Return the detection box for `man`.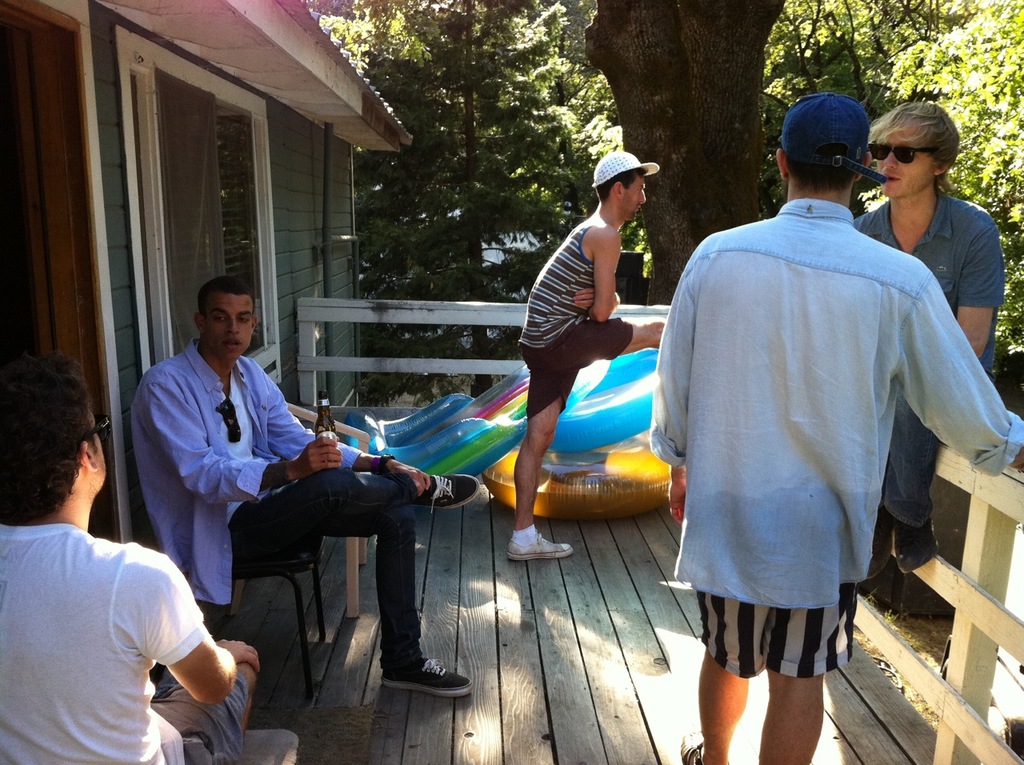
{"x1": 0, "y1": 357, "x2": 258, "y2": 763}.
